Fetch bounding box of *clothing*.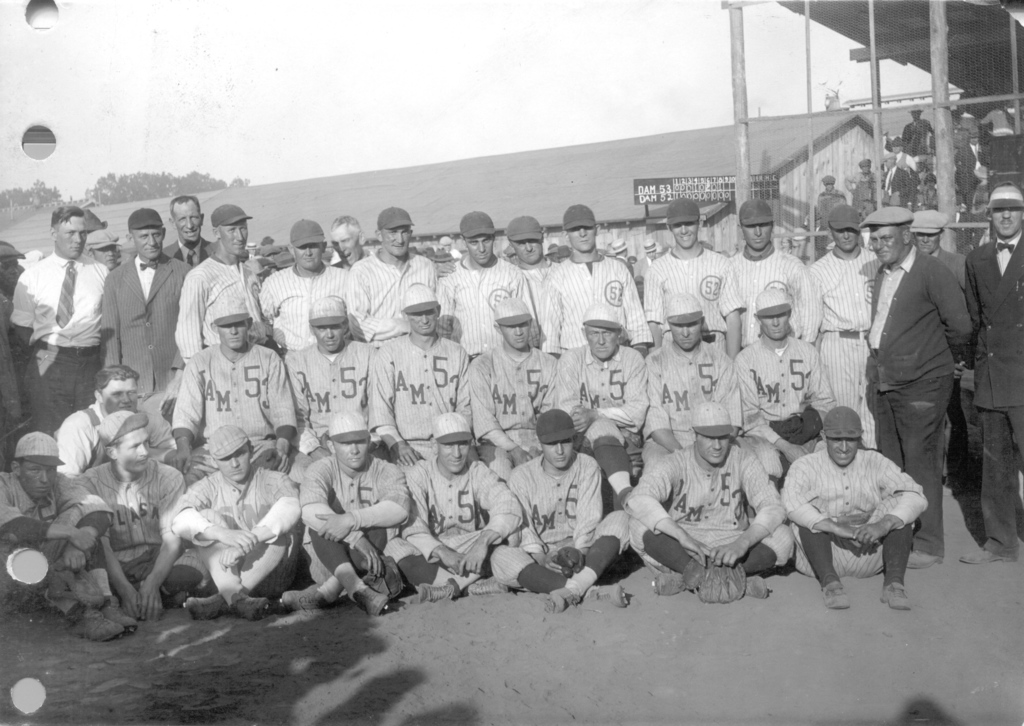
Bbox: [259, 261, 348, 394].
